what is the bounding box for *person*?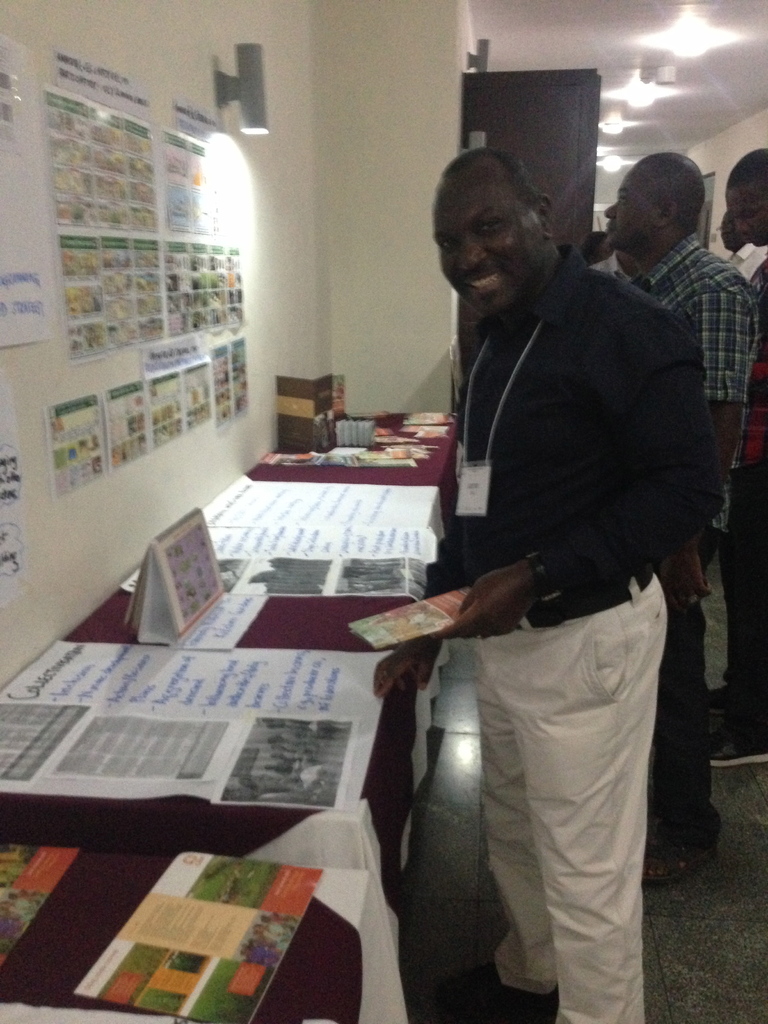
pyautogui.locateOnScreen(591, 250, 648, 305).
